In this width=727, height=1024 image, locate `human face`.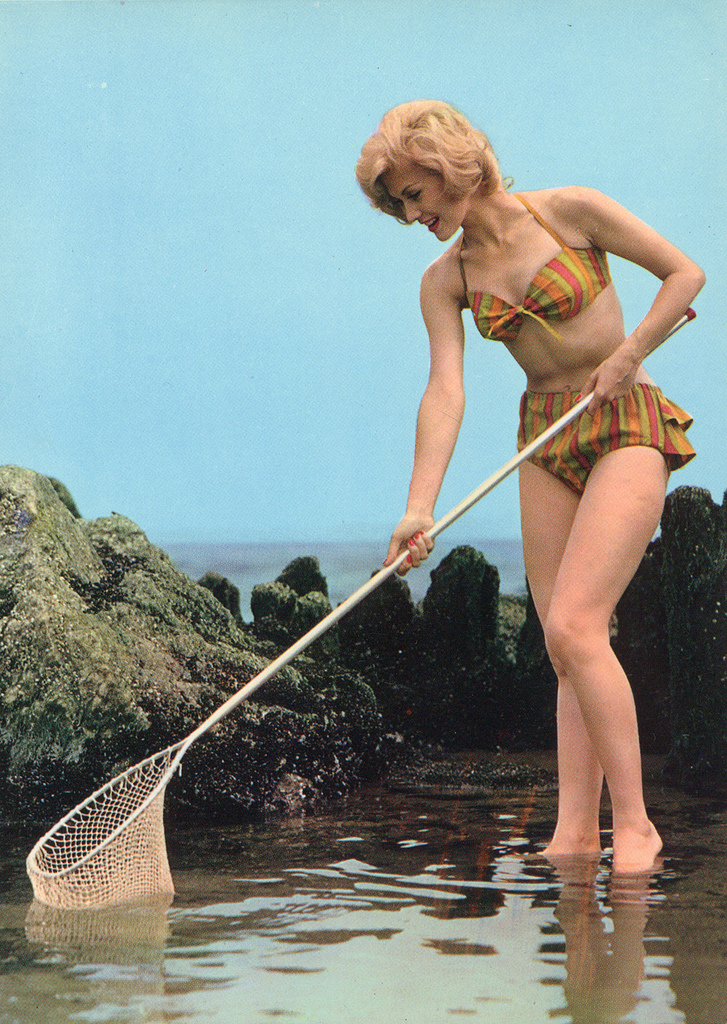
Bounding box: 381, 163, 471, 241.
